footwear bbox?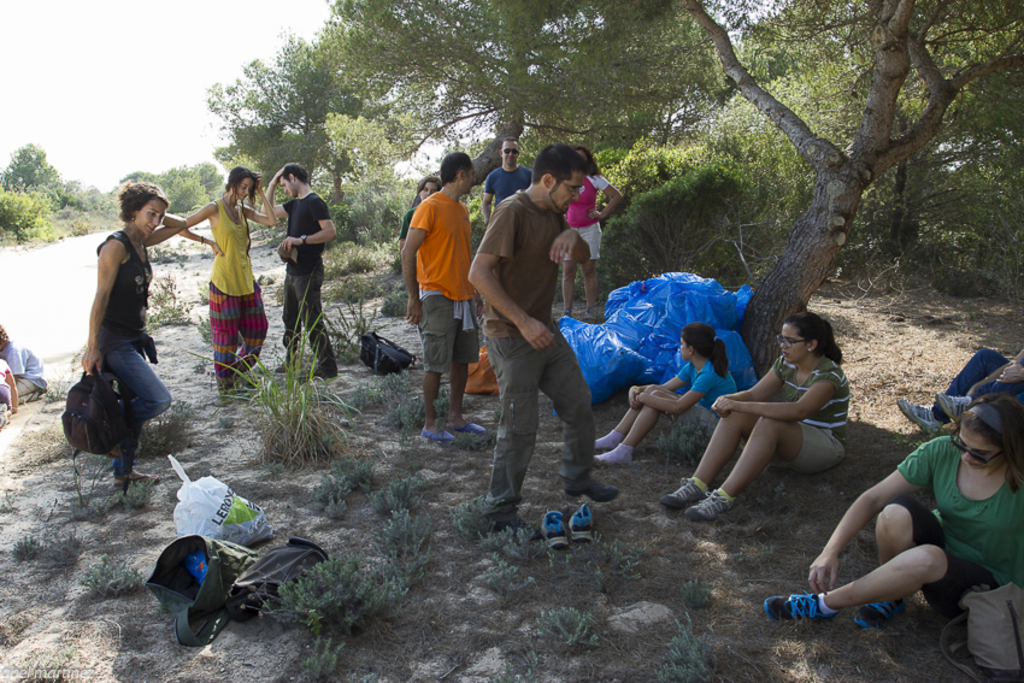
bbox=[940, 617, 982, 679]
